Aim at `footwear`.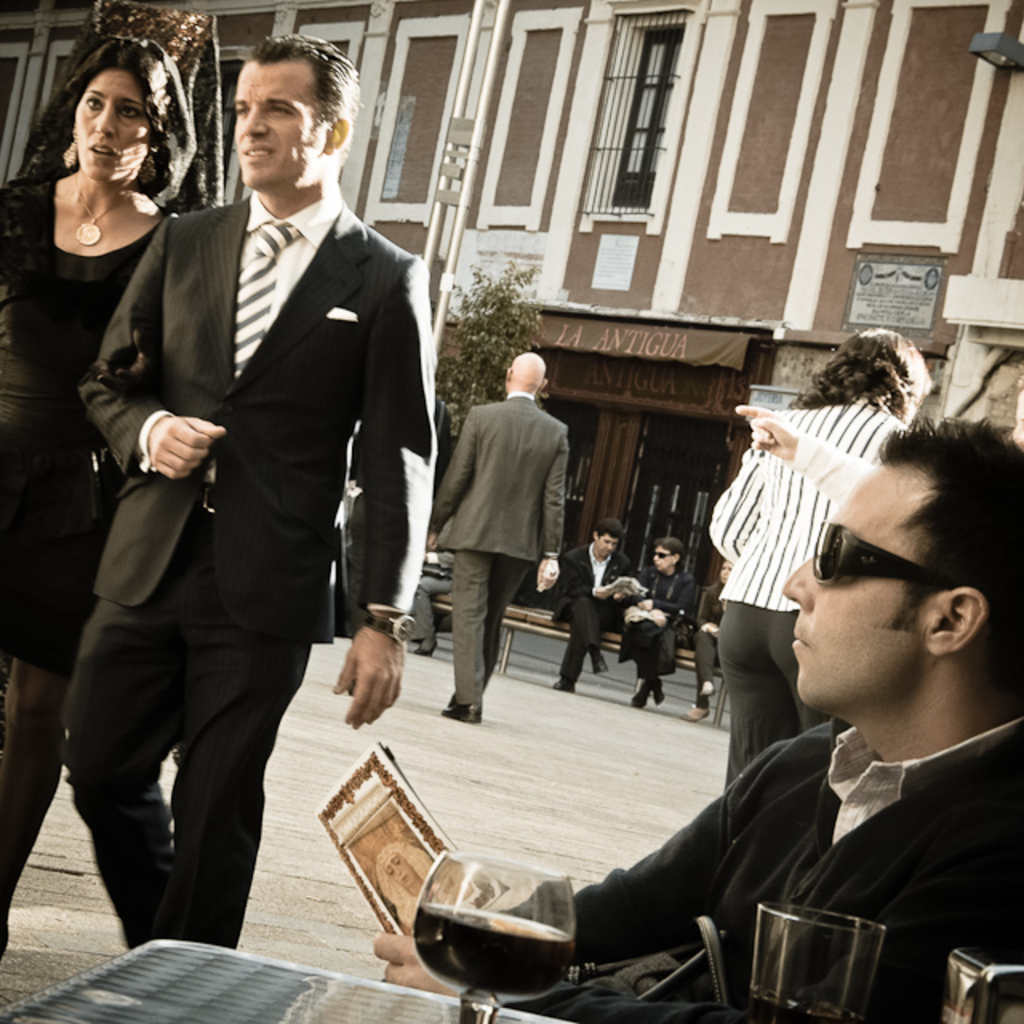
Aimed at region(674, 699, 706, 730).
